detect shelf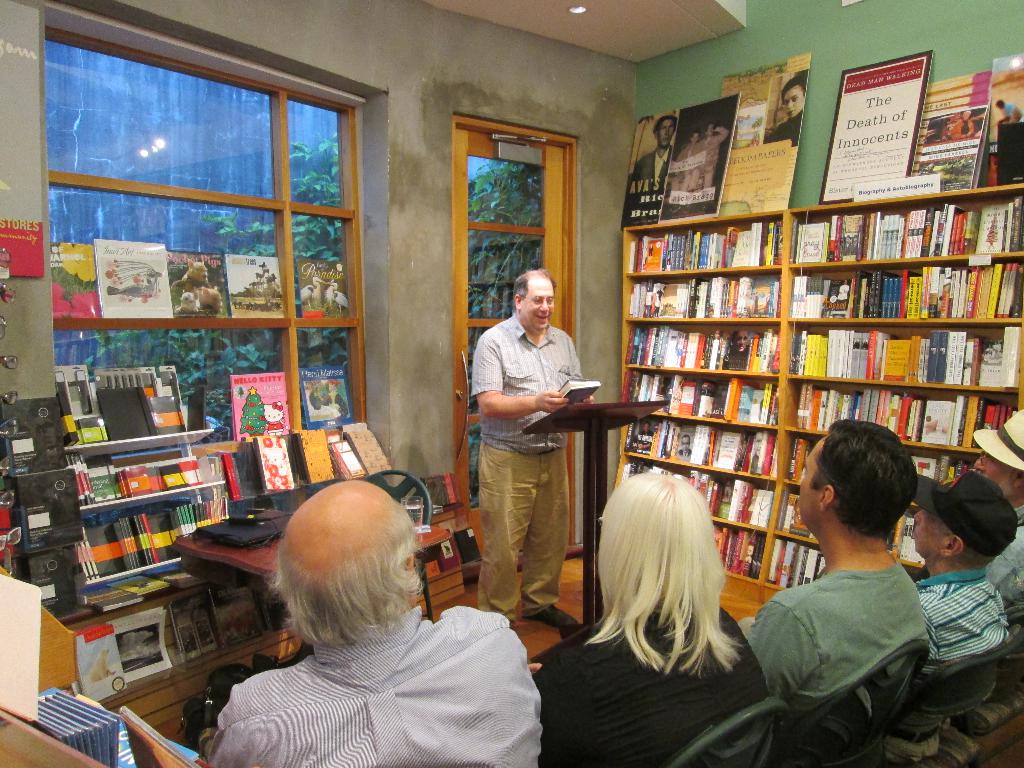
pyautogui.locateOnScreen(623, 198, 790, 277)
